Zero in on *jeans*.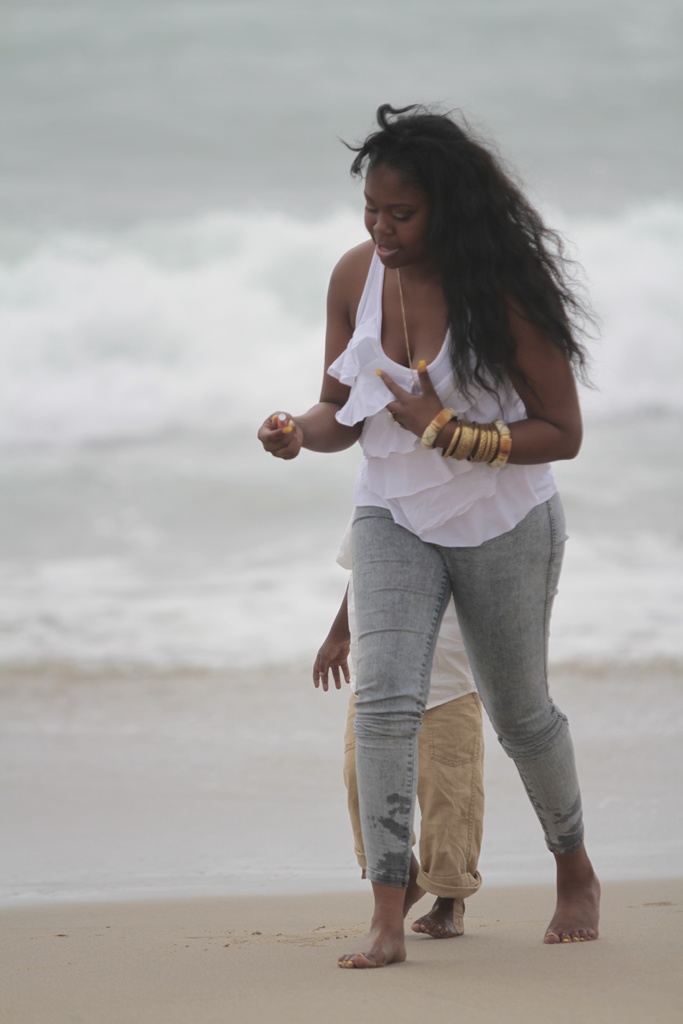
Zeroed in: crop(346, 694, 482, 908).
